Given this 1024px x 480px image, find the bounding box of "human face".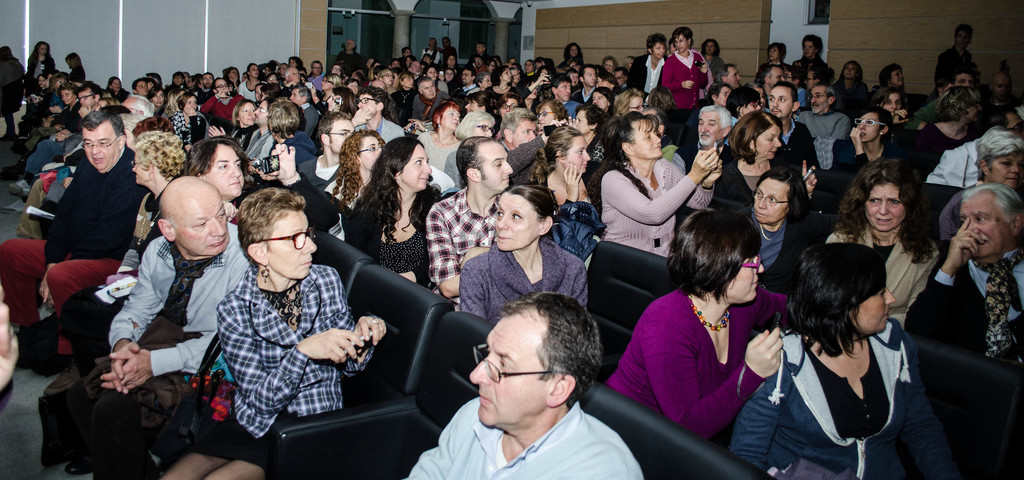
279, 63, 291, 76.
